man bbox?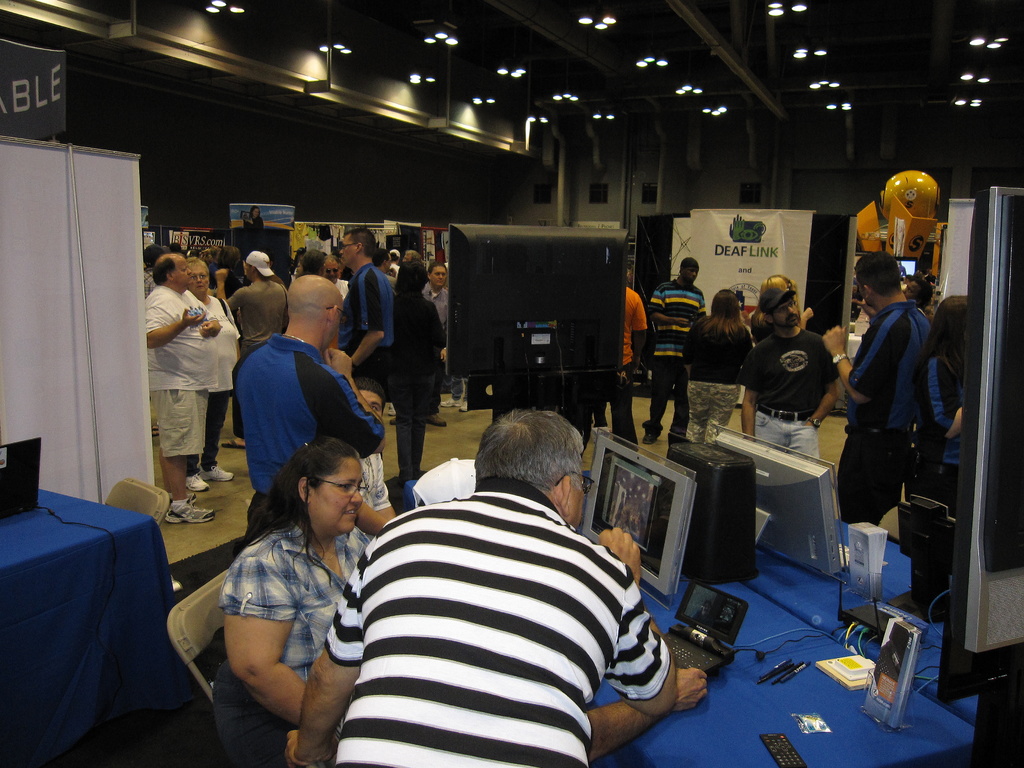
rect(738, 275, 842, 467)
